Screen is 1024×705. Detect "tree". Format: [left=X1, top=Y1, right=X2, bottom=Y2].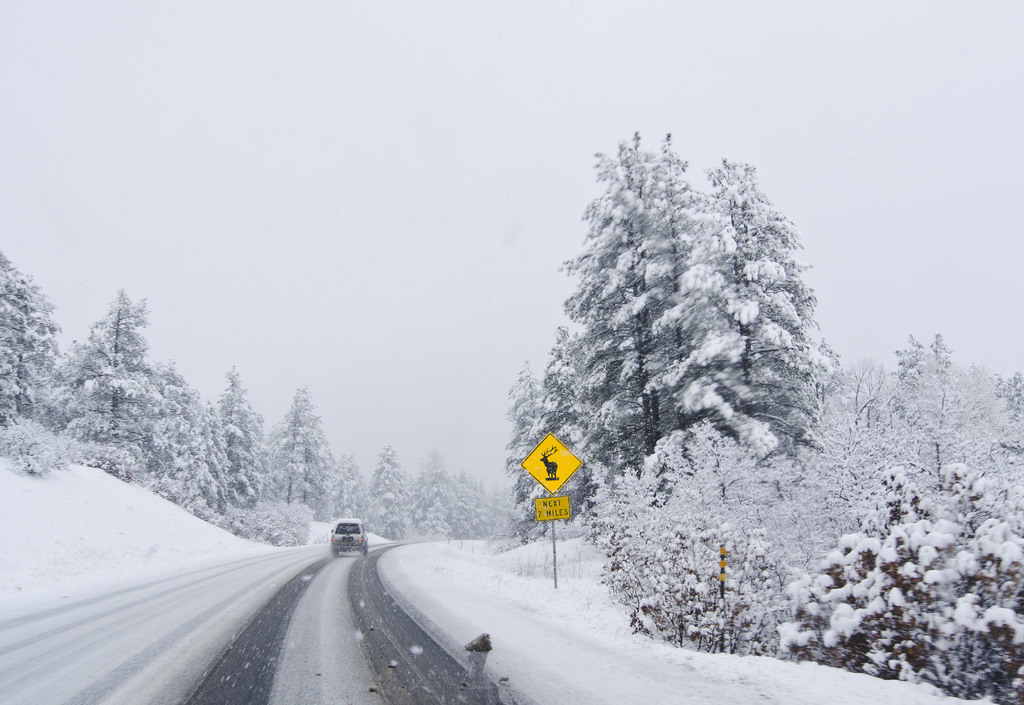
[left=214, top=361, right=266, bottom=519].
